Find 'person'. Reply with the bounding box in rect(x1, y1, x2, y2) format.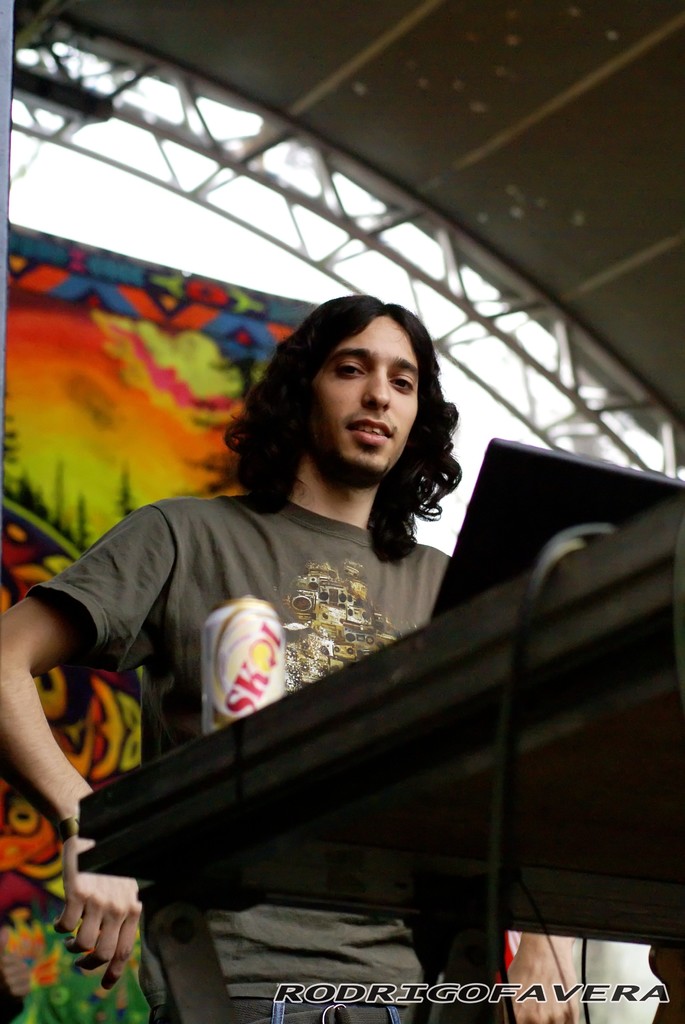
rect(101, 267, 527, 939).
